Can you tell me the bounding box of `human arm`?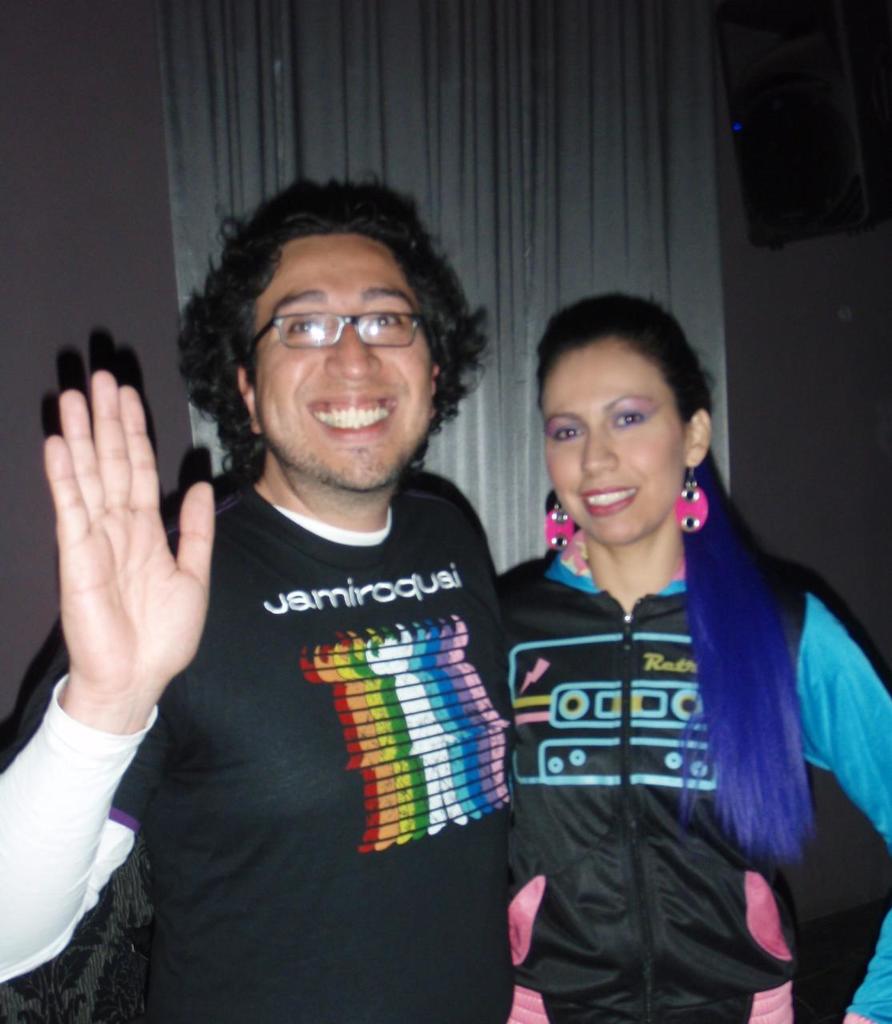
bbox(21, 282, 252, 932).
